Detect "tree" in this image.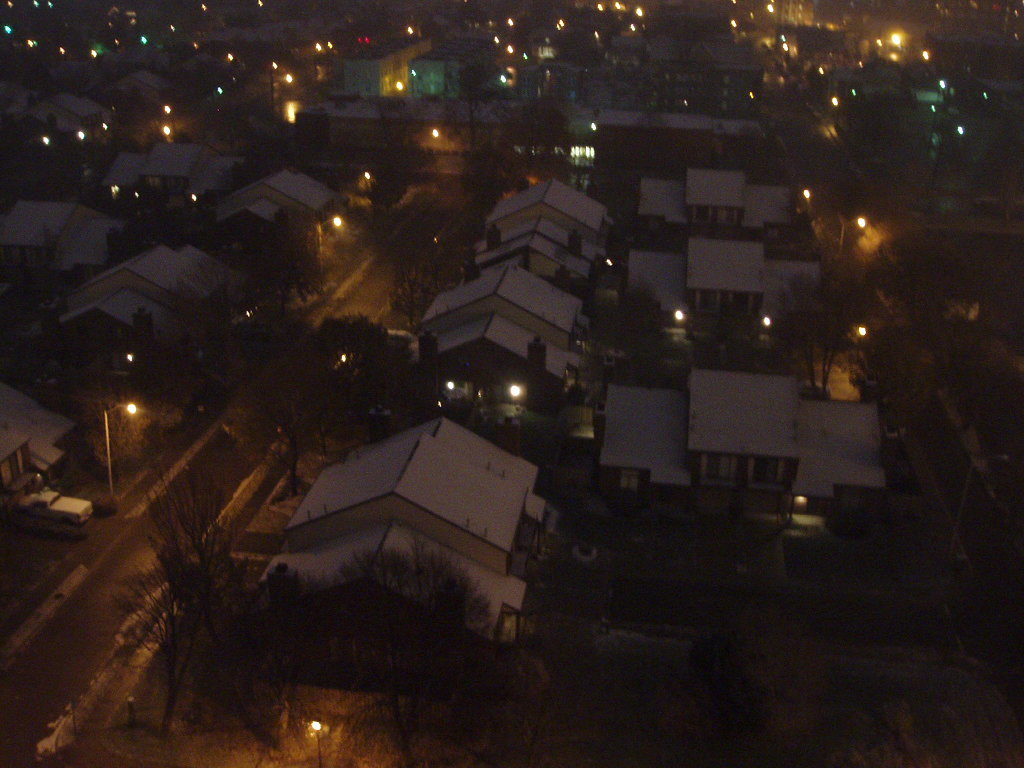
Detection: region(92, 503, 272, 740).
